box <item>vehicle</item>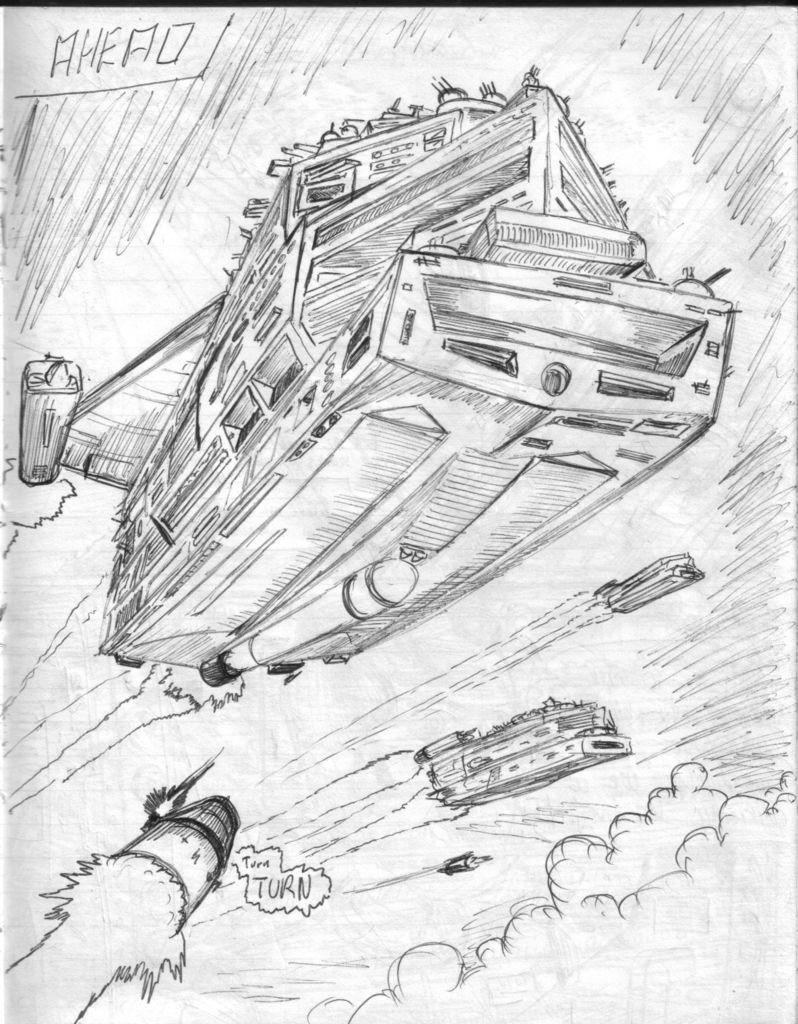
bbox=(18, 60, 745, 680)
